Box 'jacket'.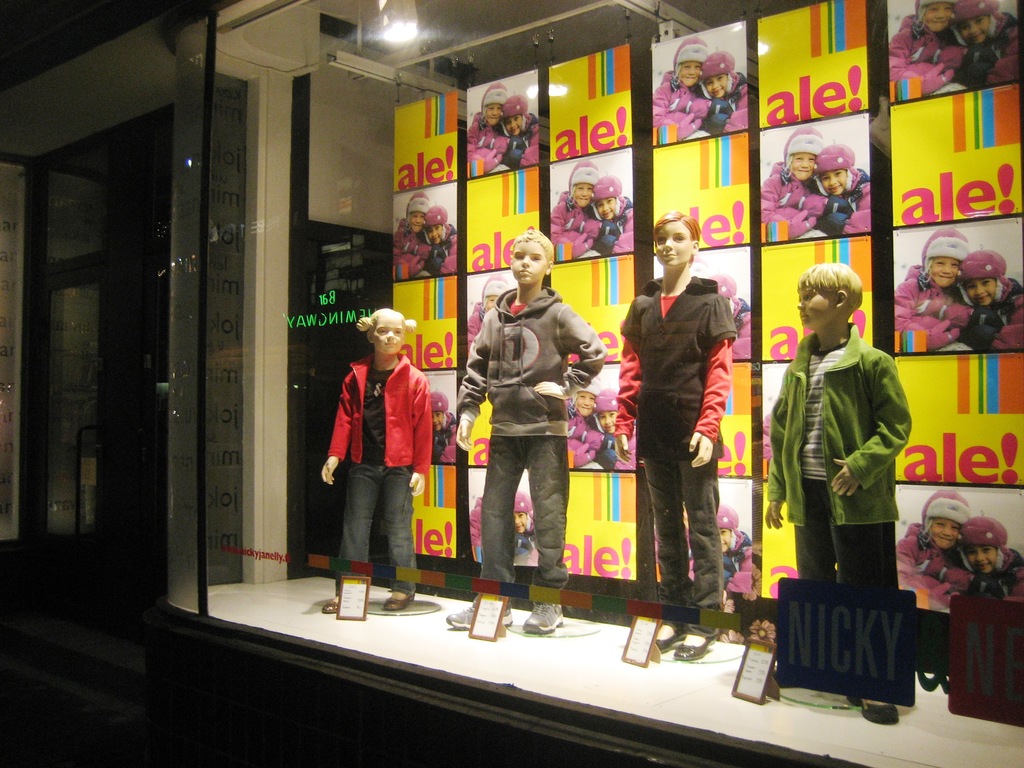
x1=760, y1=320, x2=918, y2=532.
